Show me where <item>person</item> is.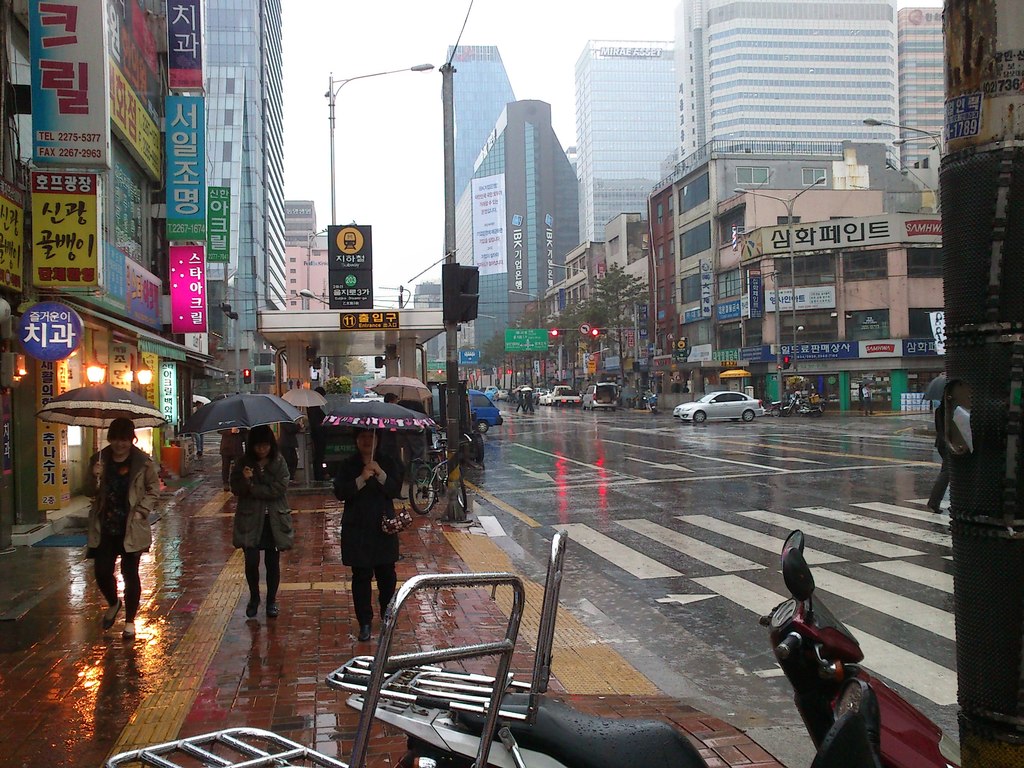
<item>person</item> is at [x1=863, y1=387, x2=874, y2=419].
